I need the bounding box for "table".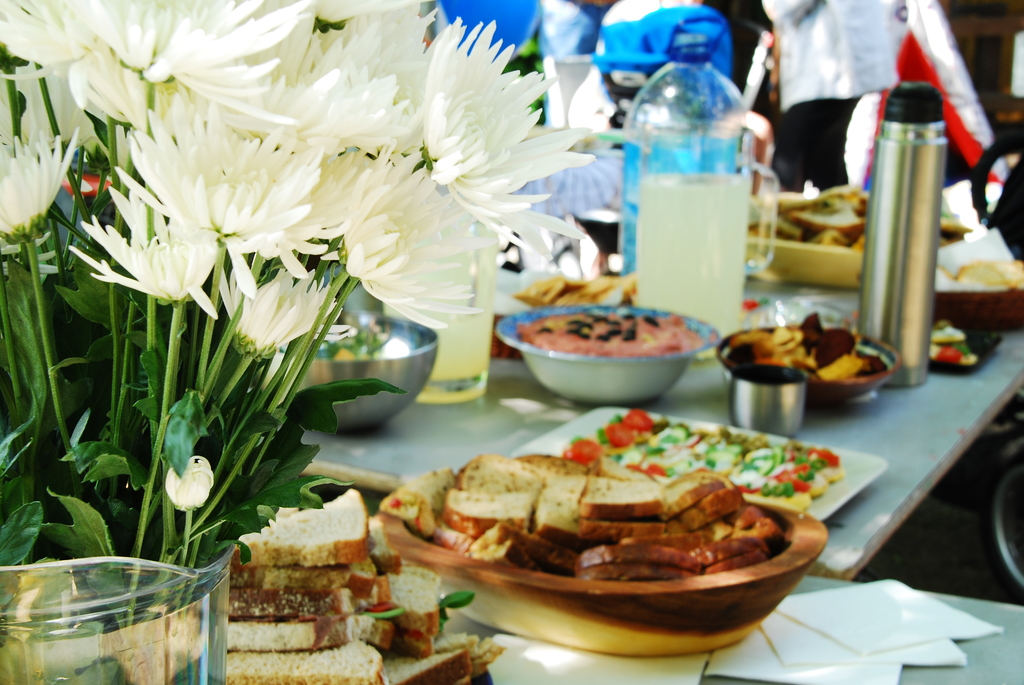
Here it is: box(440, 562, 1023, 684).
